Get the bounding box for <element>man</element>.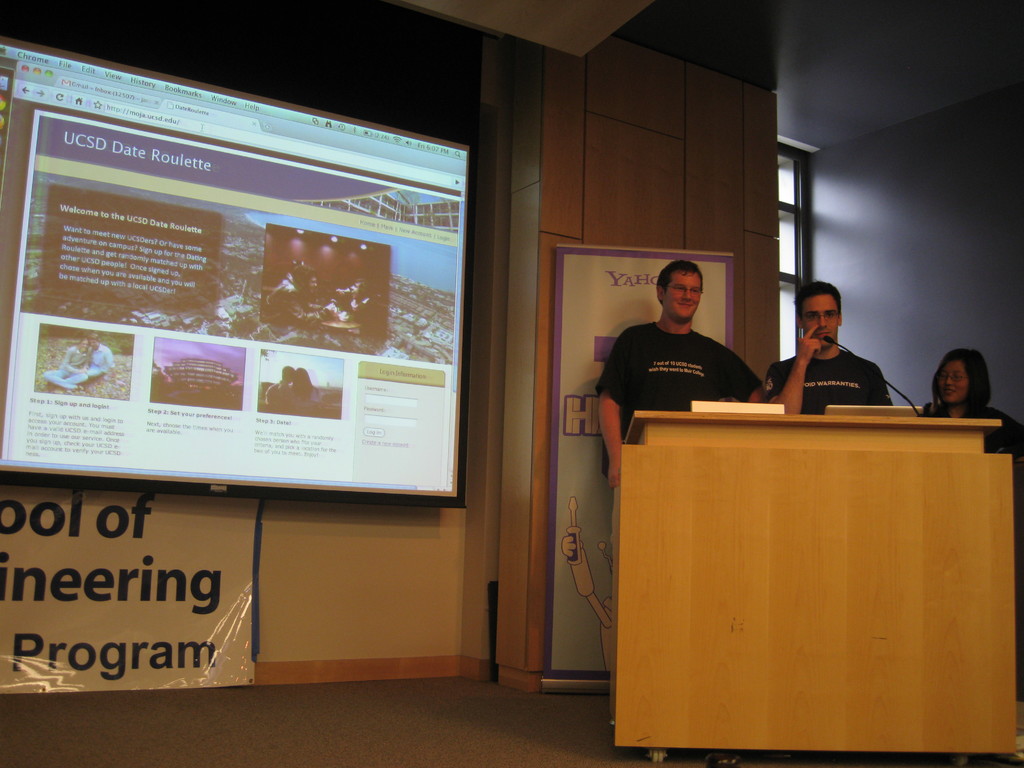
select_region(758, 280, 898, 415).
